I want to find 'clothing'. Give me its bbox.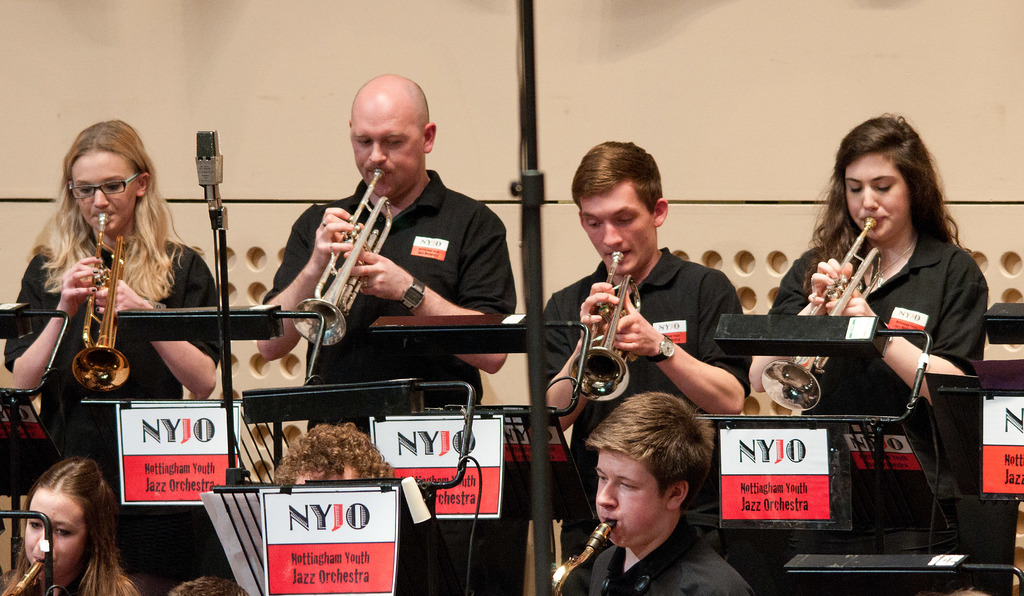
left=258, top=170, right=522, bottom=595.
